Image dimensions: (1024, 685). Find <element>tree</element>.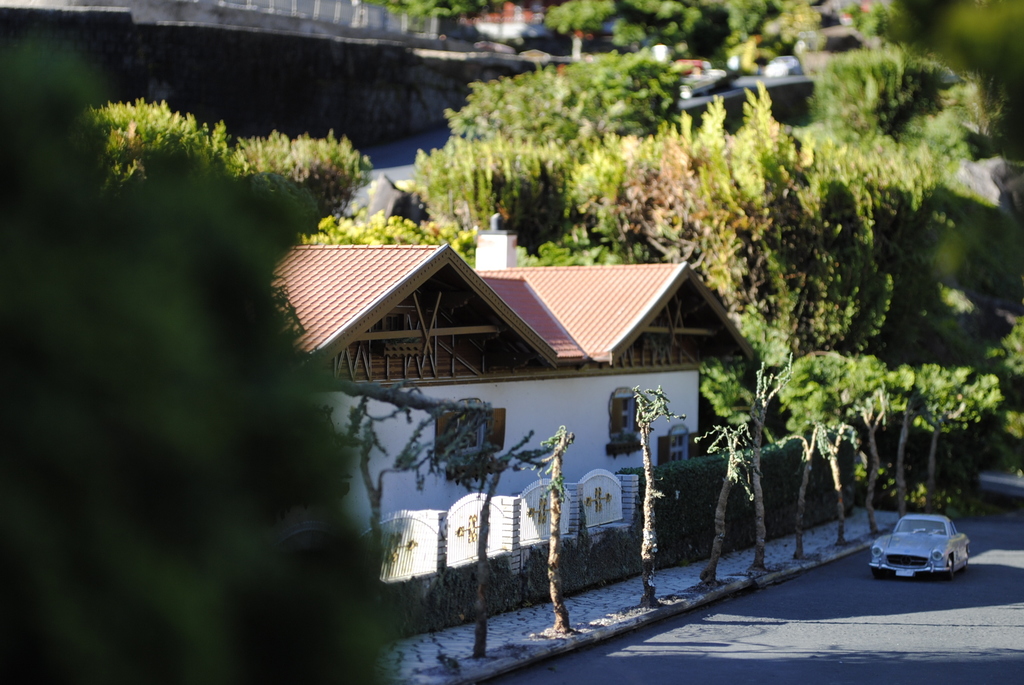
806:36:1012:371.
